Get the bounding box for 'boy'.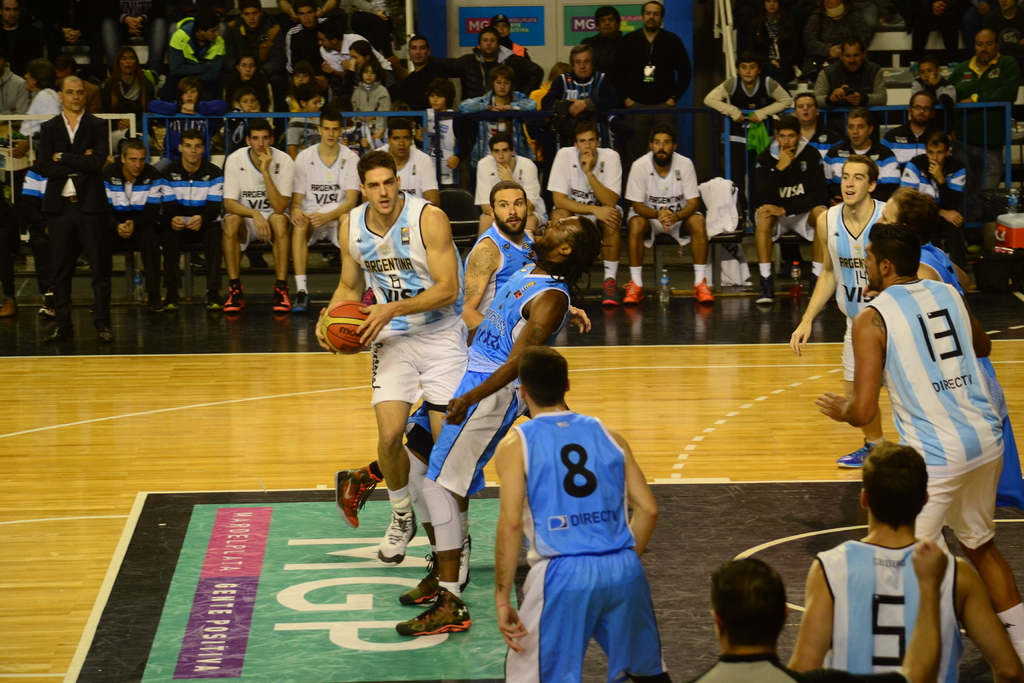
{"left": 703, "top": 51, "right": 792, "bottom": 196}.
